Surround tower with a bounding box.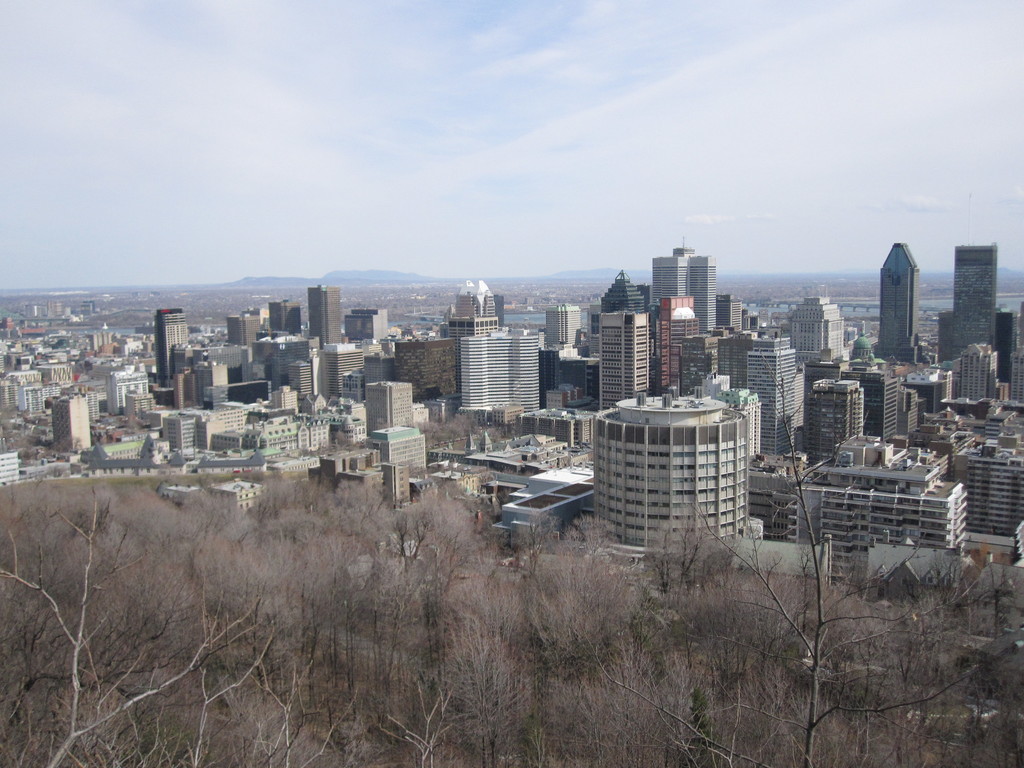
bbox=(649, 239, 715, 333).
